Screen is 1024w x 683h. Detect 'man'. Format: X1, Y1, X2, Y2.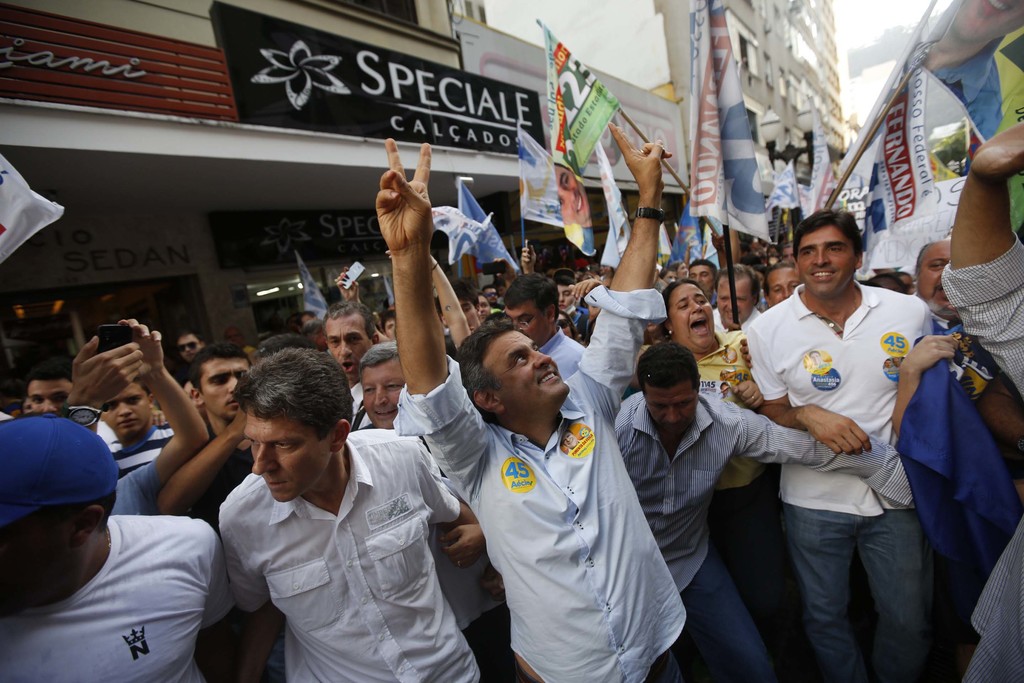
749, 201, 947, 663.
